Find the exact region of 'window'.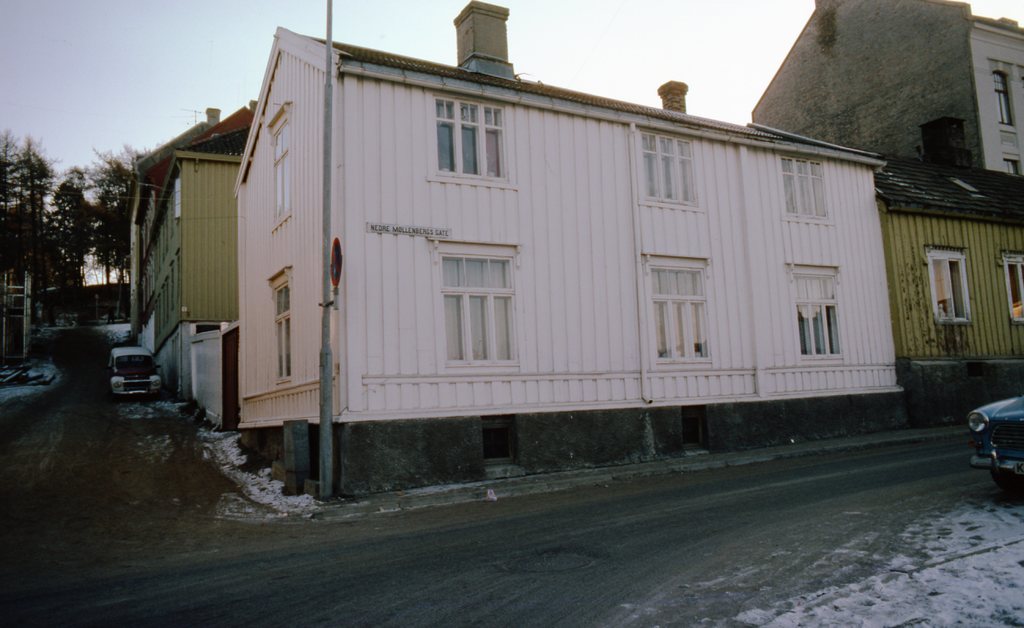
Exact region: 442,212,515,384.
